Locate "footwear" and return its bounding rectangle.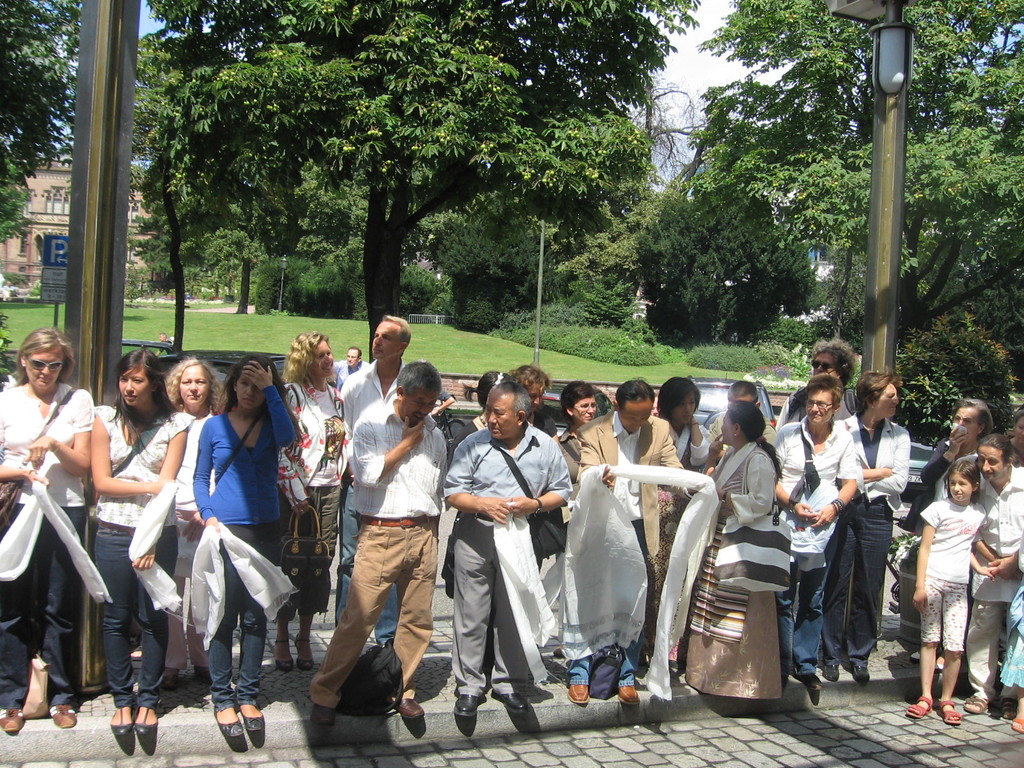
(242,716,266,733).
